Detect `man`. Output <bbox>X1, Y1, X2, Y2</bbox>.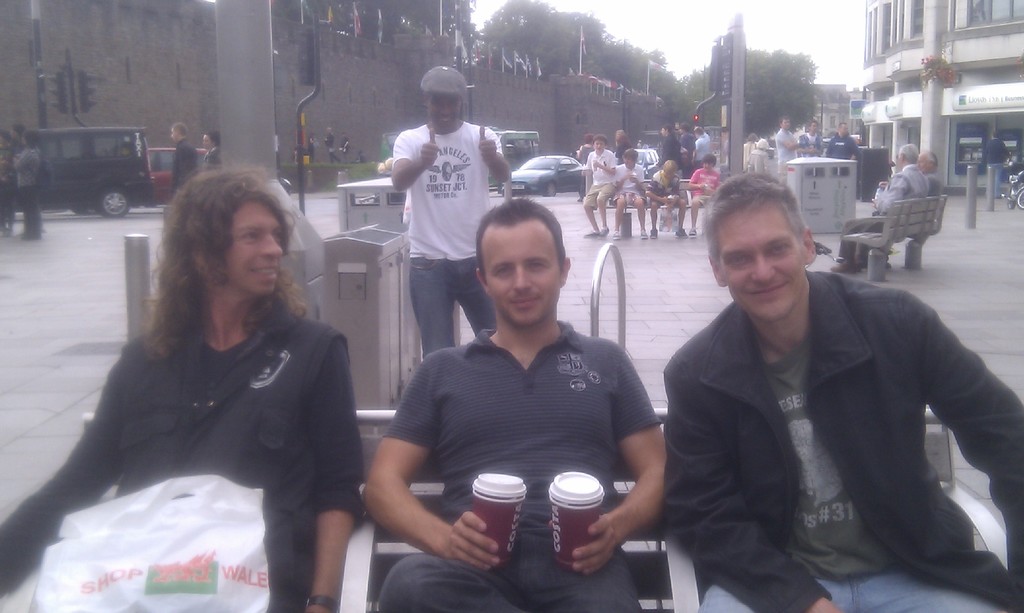
<bbox>829, 141, 926, 275</bbox>.
